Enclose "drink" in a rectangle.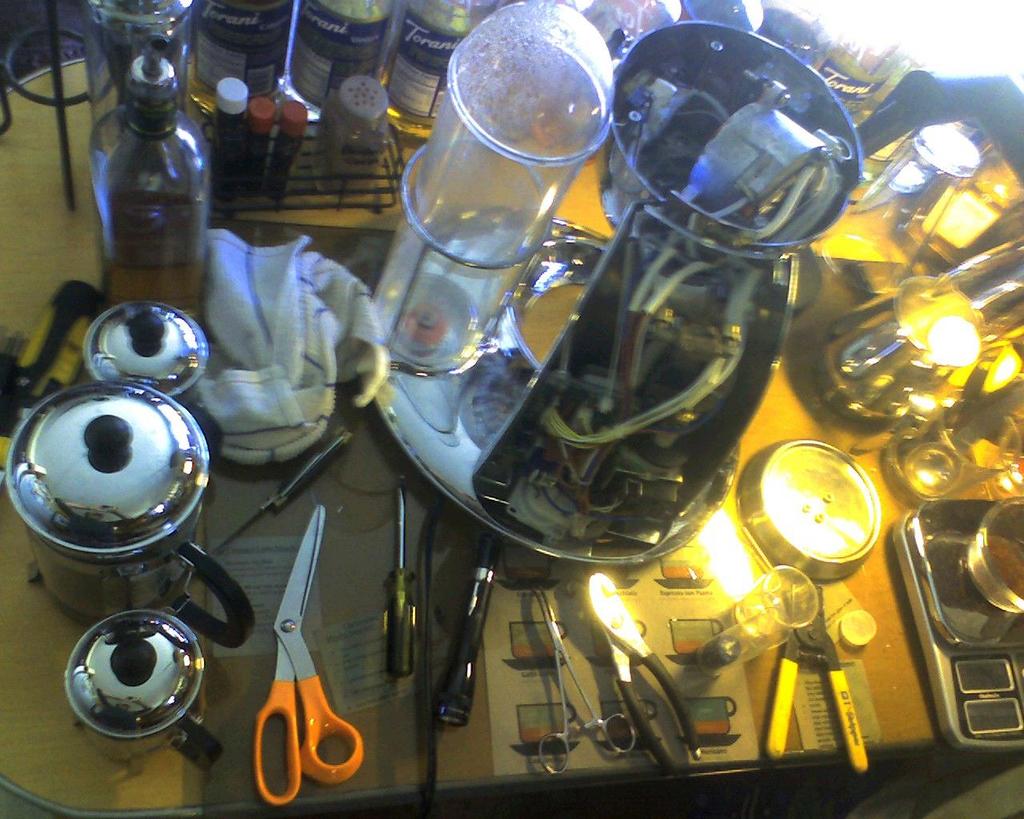
{"x1": 102, "y1": 63, "x2": 205, "y2": 319}.
